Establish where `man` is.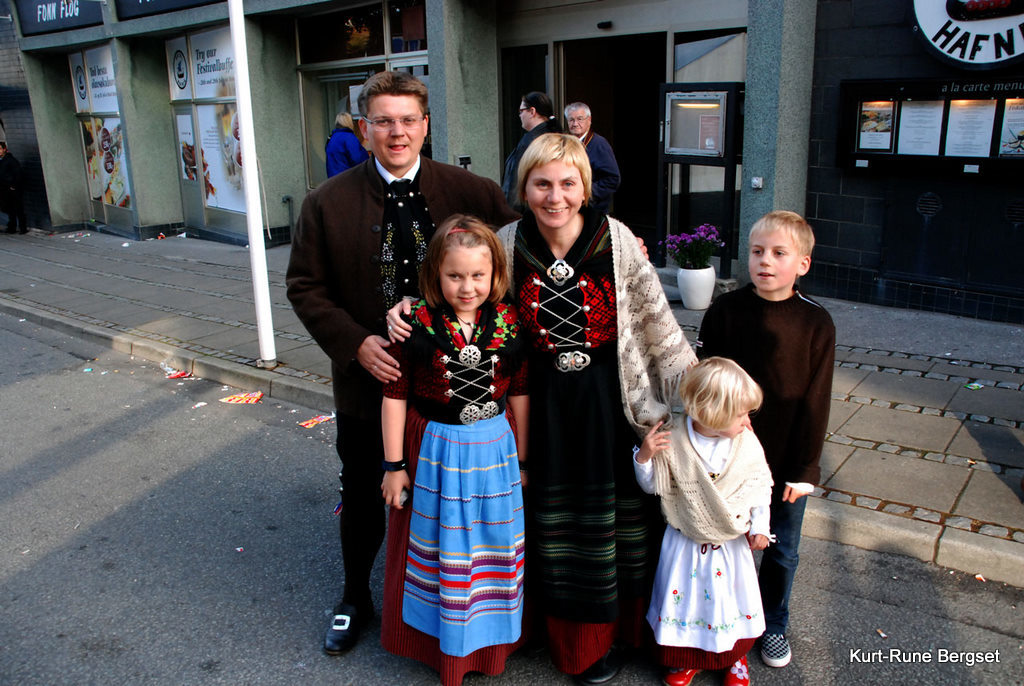
Established at box=[562, 103, 622, 220].
